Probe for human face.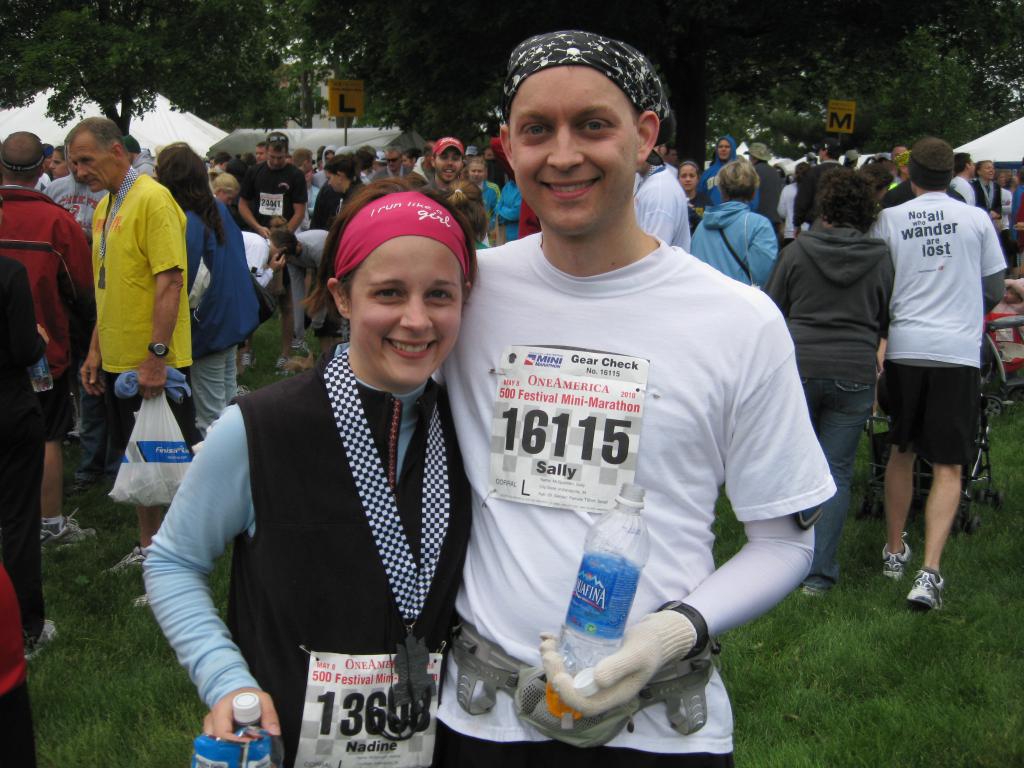
Probe result: region(678, 167, 703, 193).
